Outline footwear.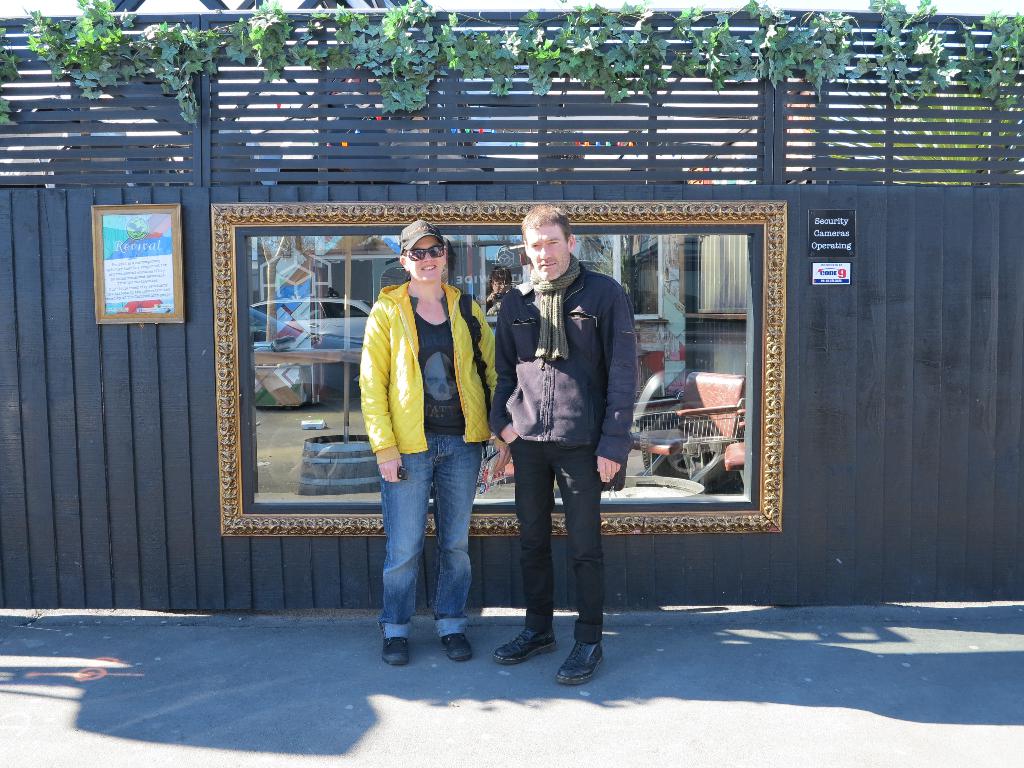
Outline: Rect(493, 627, 558, 664).
